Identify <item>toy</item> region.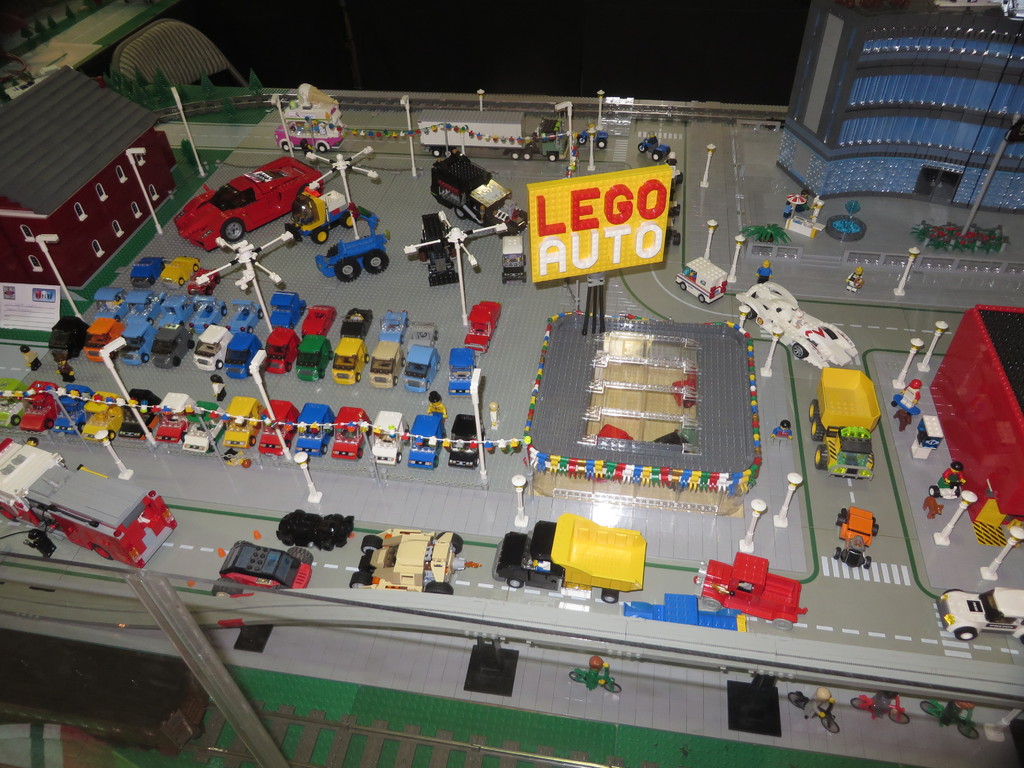
Region: crop(404, 344, 442, 392).
